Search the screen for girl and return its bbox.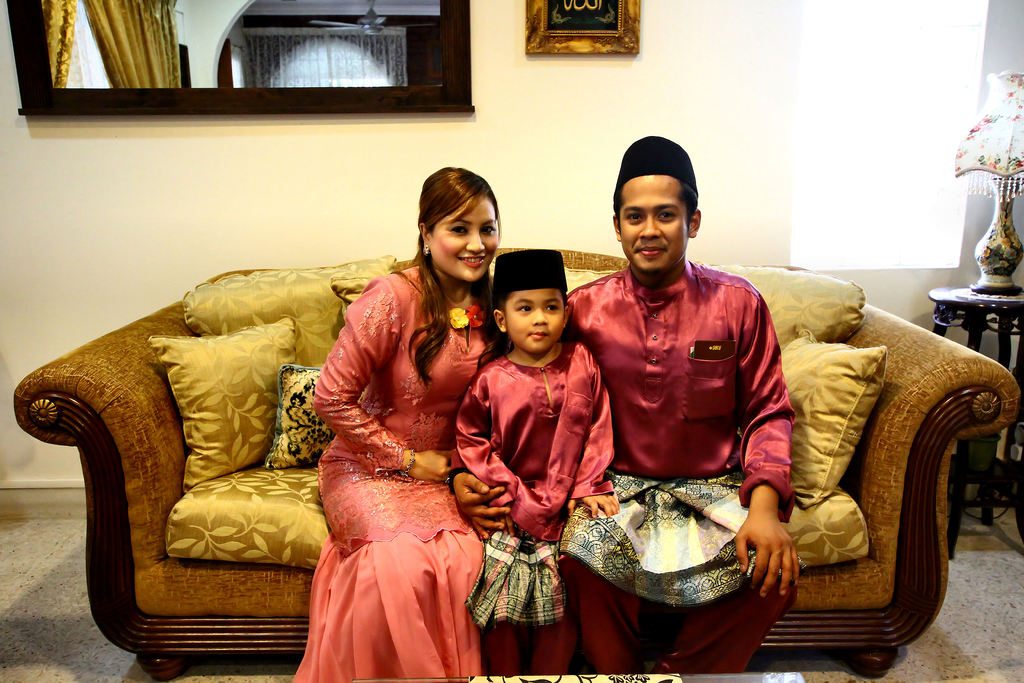
Found: l=452, t=255, r=615, b=676.
